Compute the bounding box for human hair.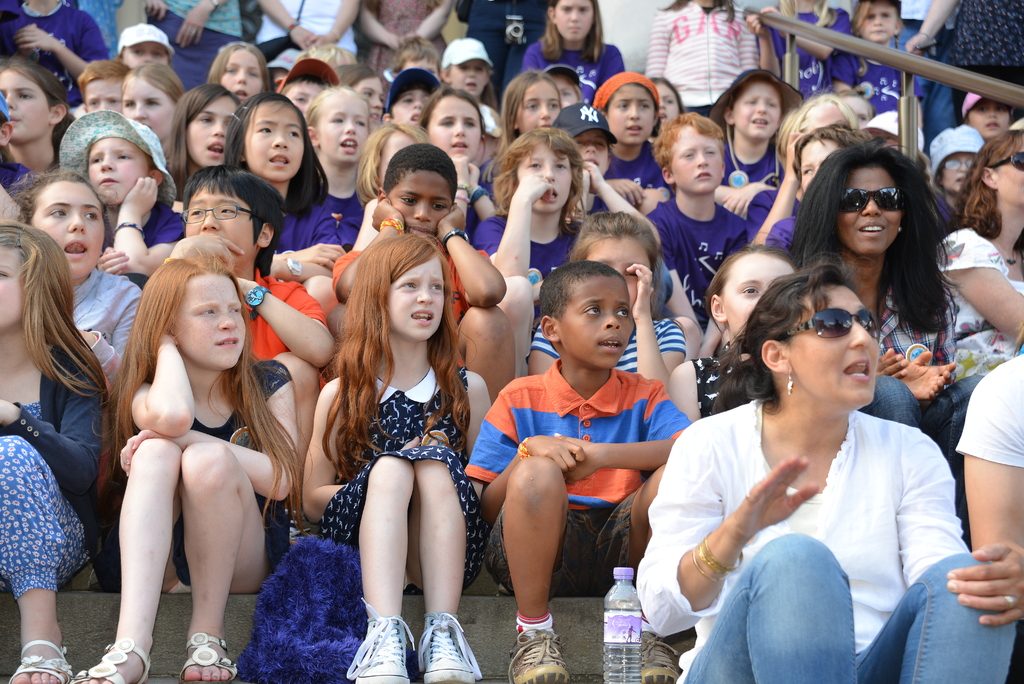
locate(386, 34, 440, 80).
